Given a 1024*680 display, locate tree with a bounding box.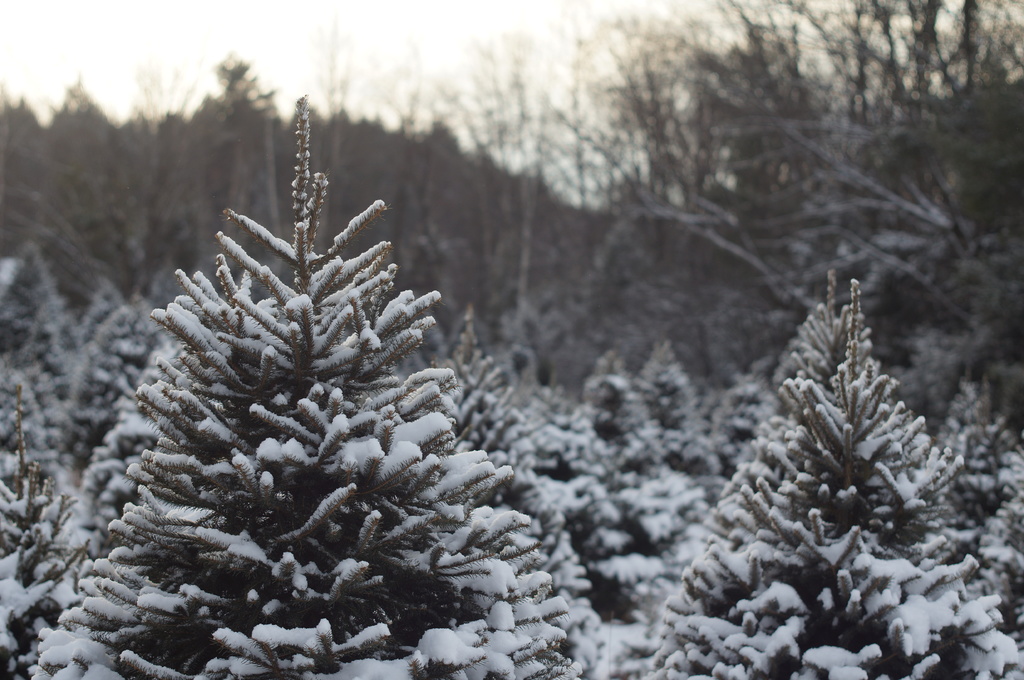
Located: detection(530, 0, 1023, 417).
